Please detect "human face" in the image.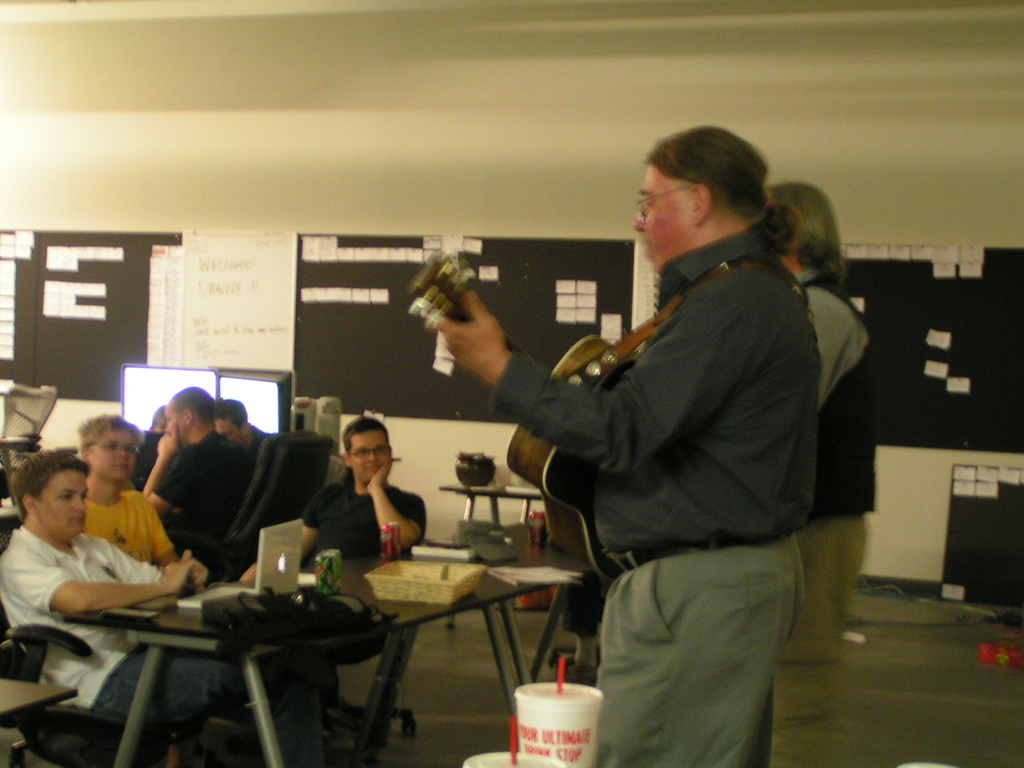
[left=39, top=470, right=91, bottom=536].
